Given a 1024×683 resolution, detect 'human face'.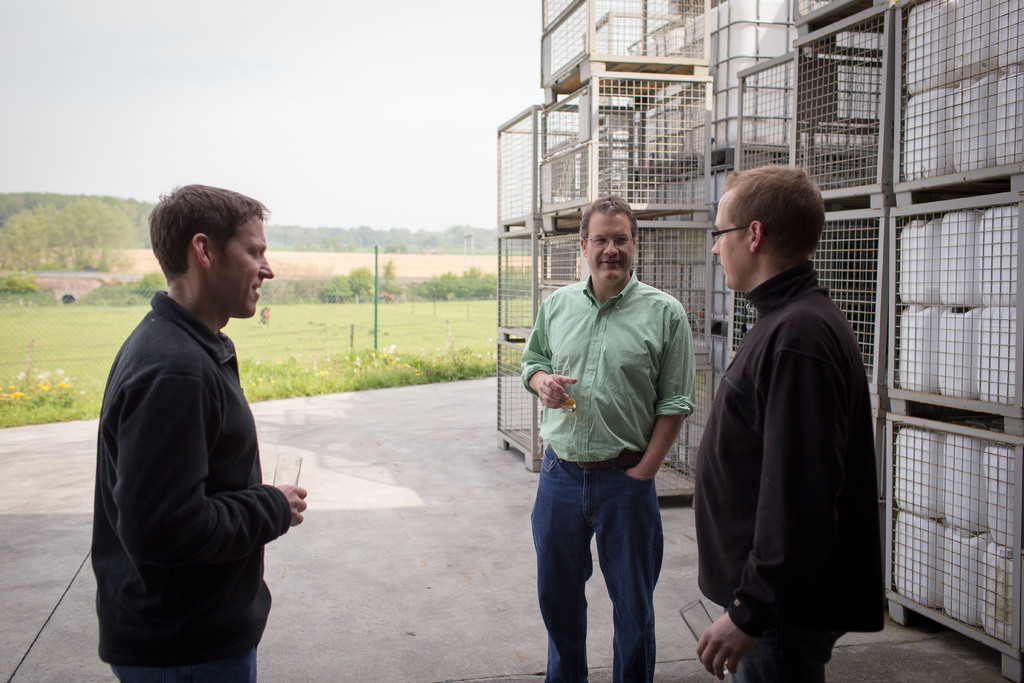
585/213/635/283.
